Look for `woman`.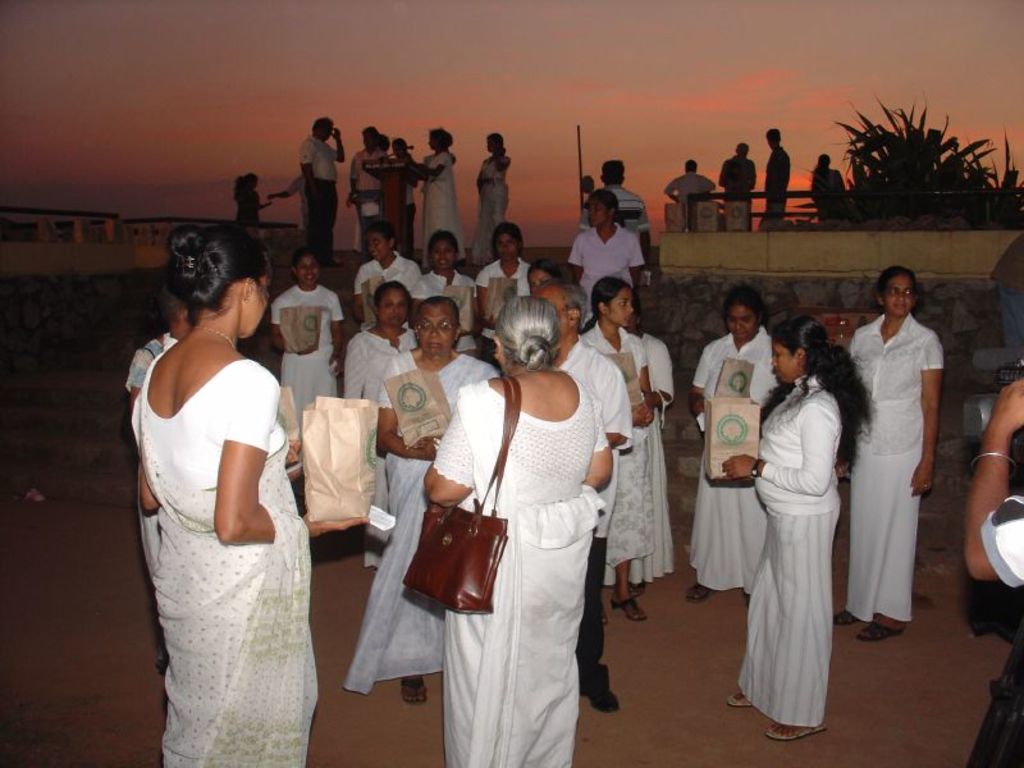
Found: locate(470, 129, 511, 265).
